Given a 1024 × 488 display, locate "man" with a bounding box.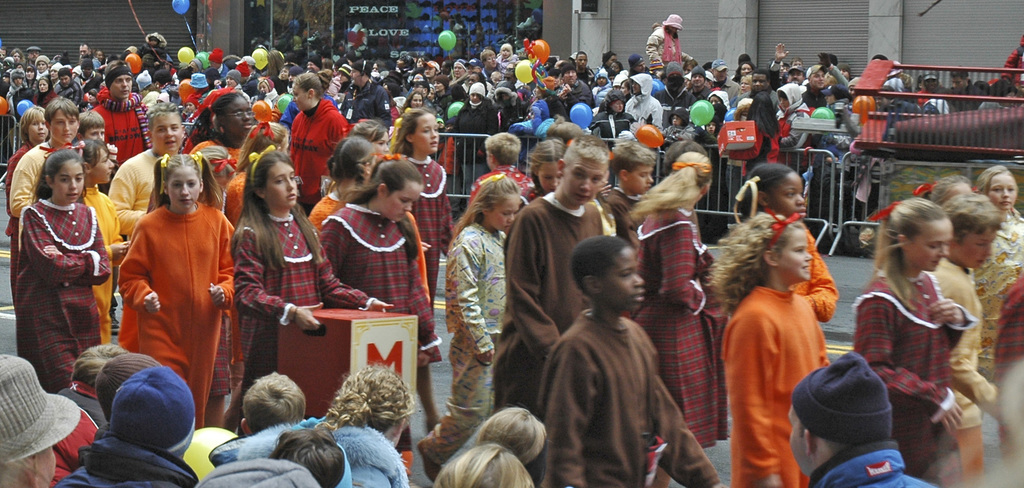
Located: locate(624, 72, 666, 130).
